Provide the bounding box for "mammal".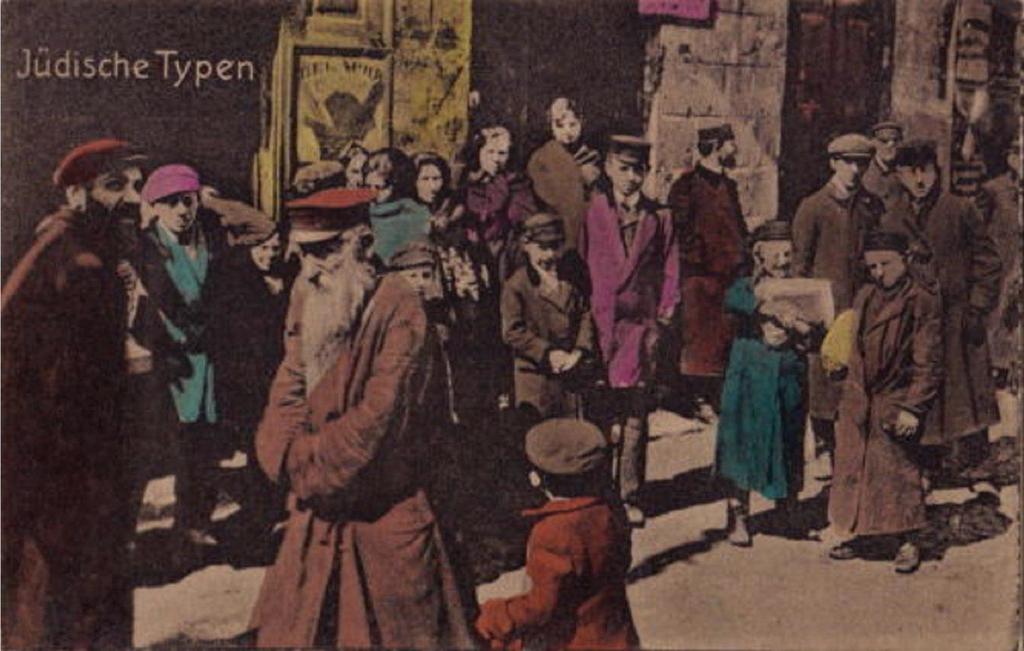
rect(416, 153, 490, 248).
